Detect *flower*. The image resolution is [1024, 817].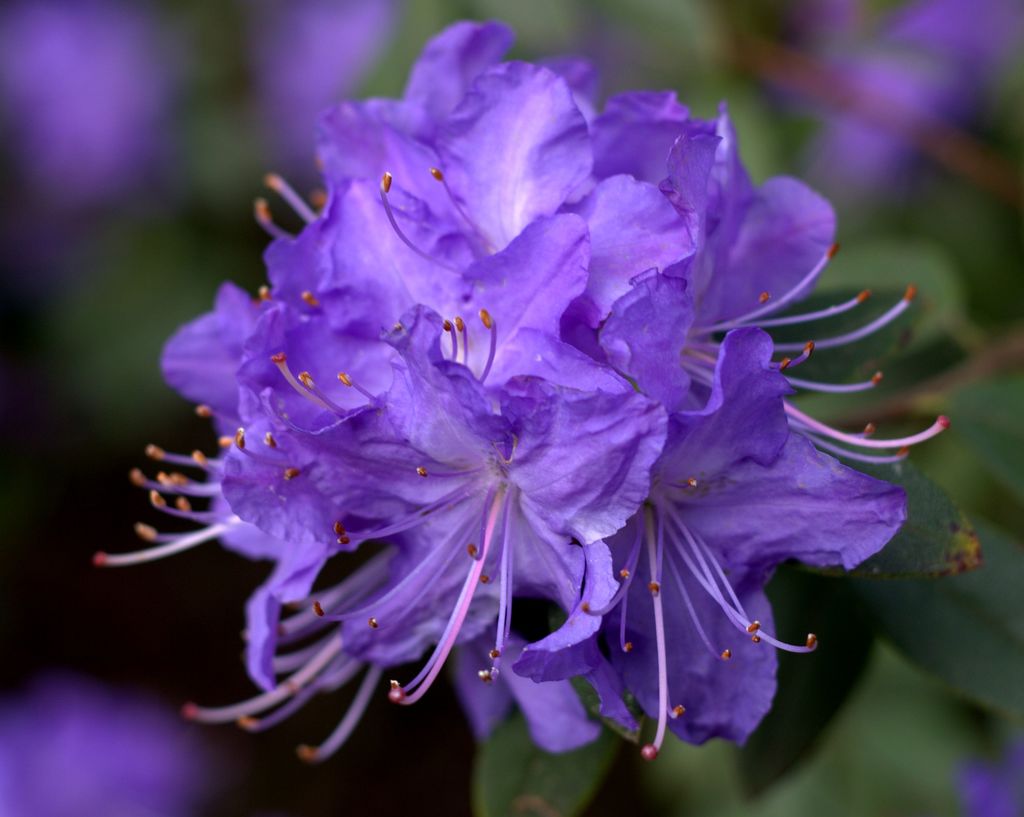
(left=724, top=0, right=1005, bottom=190).
